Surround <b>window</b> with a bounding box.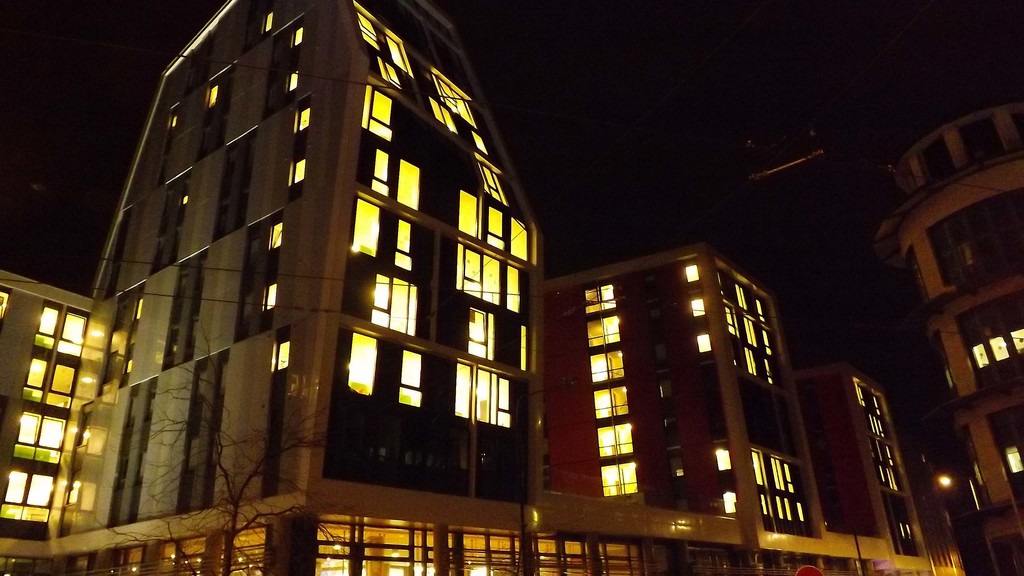
269:225:289:252.
